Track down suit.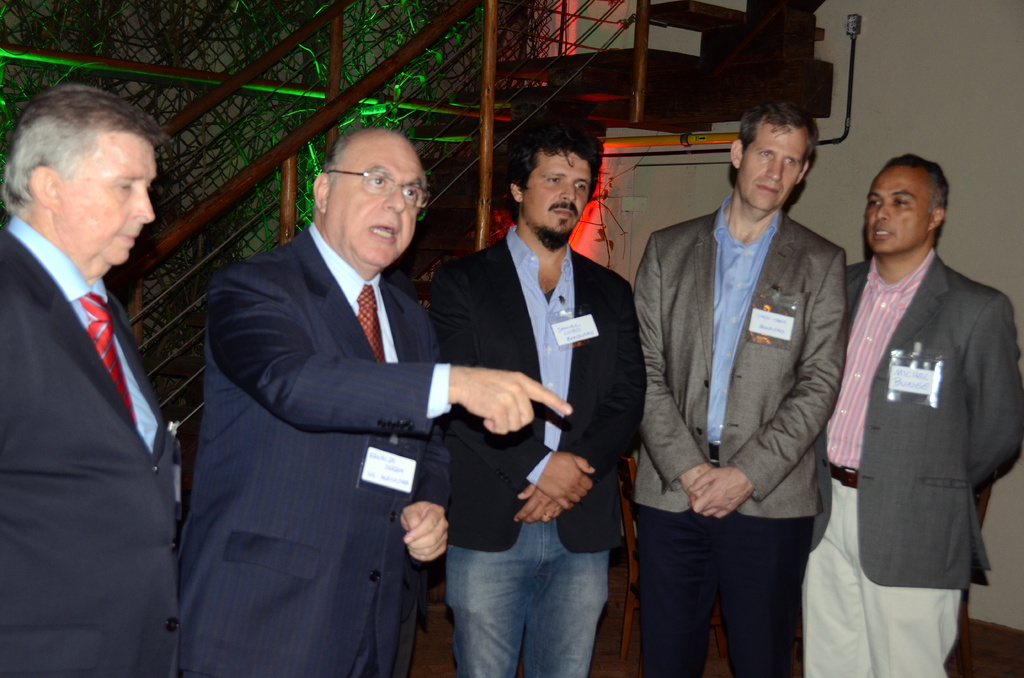
Tracked to (left=421, top=227, right=648, bottom=558).
